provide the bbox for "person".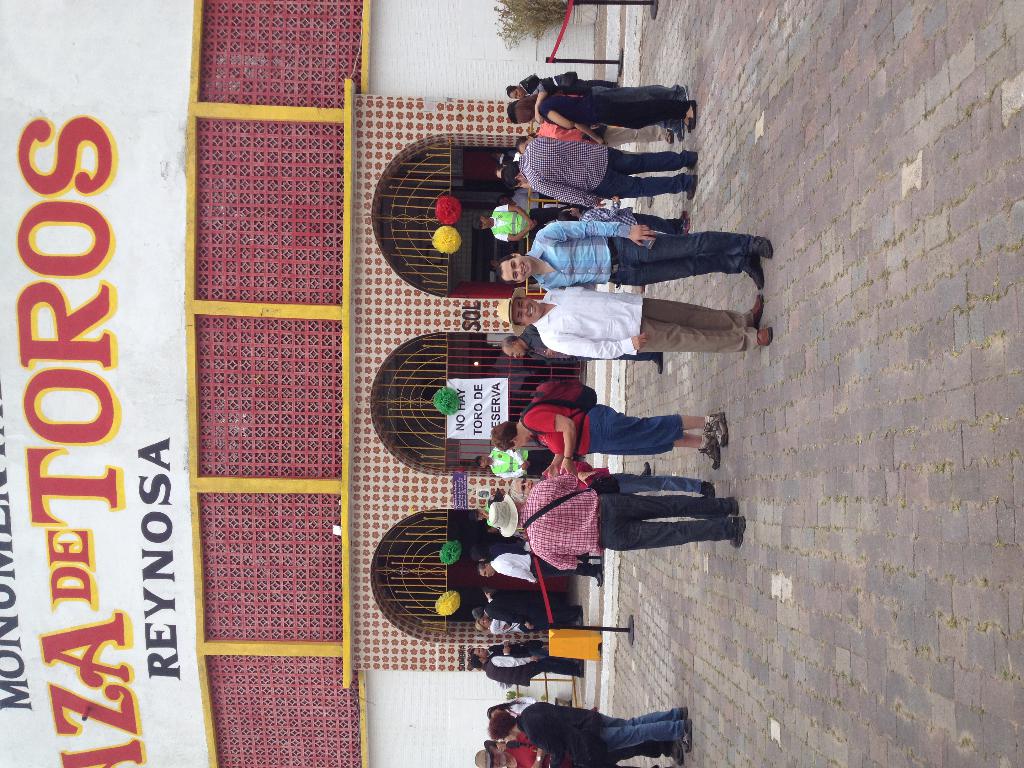
bbox=[506, 93, 696, 129].
